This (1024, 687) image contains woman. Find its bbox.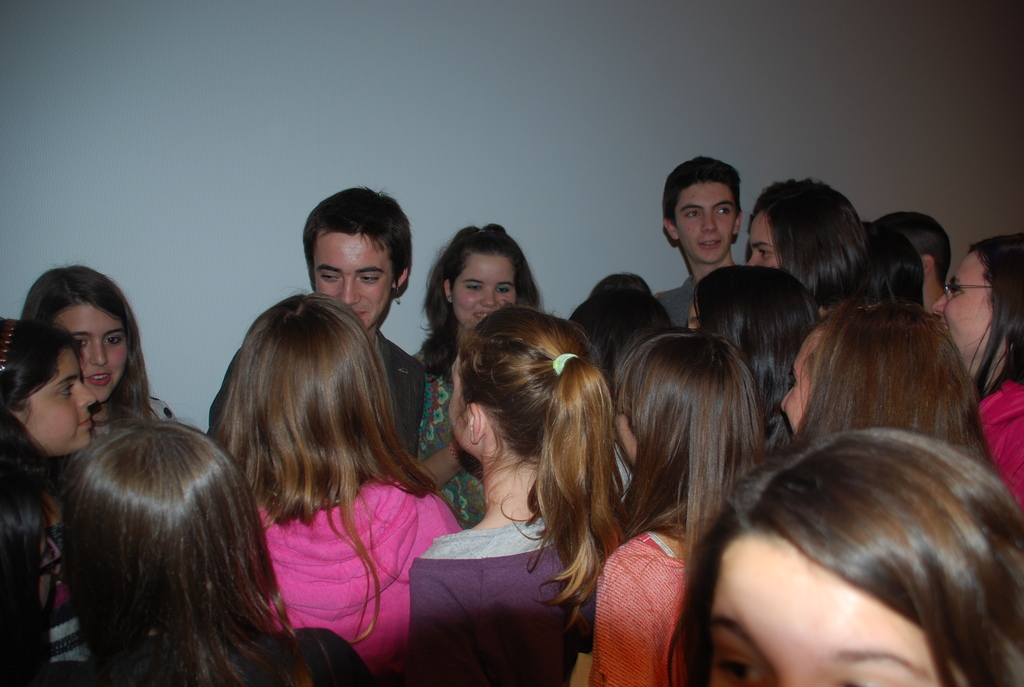
bbox(414, 223, 544, 526).
